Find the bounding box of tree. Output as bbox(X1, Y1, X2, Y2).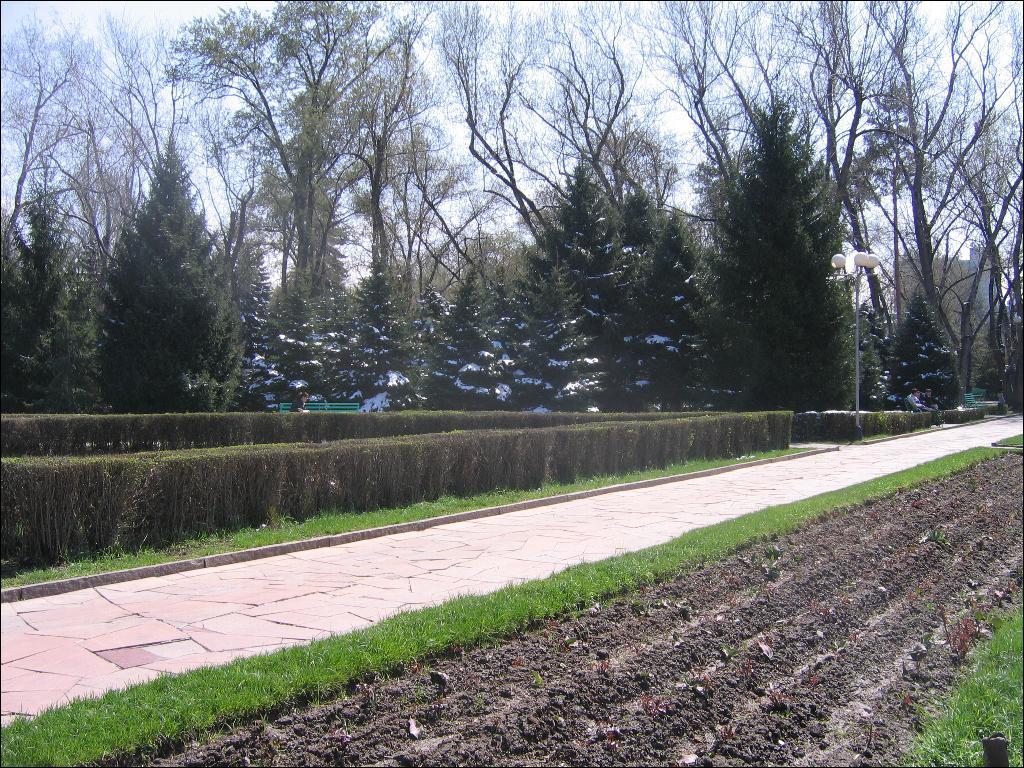
bbox(325, 260, 426, 406).
